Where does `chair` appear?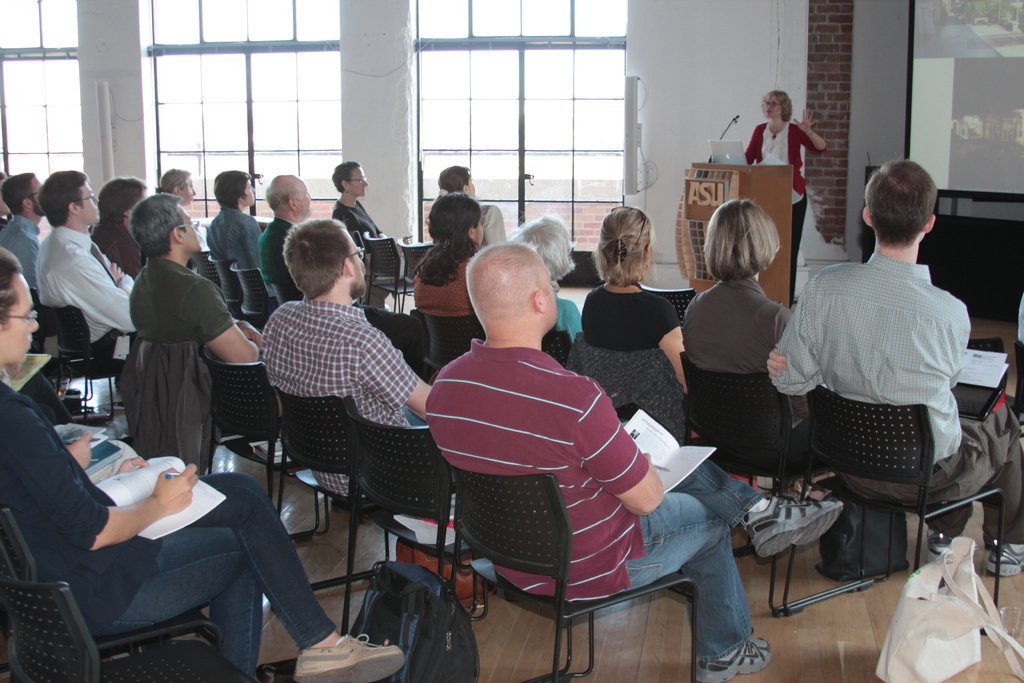
Appears at 228, 261, 285, 332.
